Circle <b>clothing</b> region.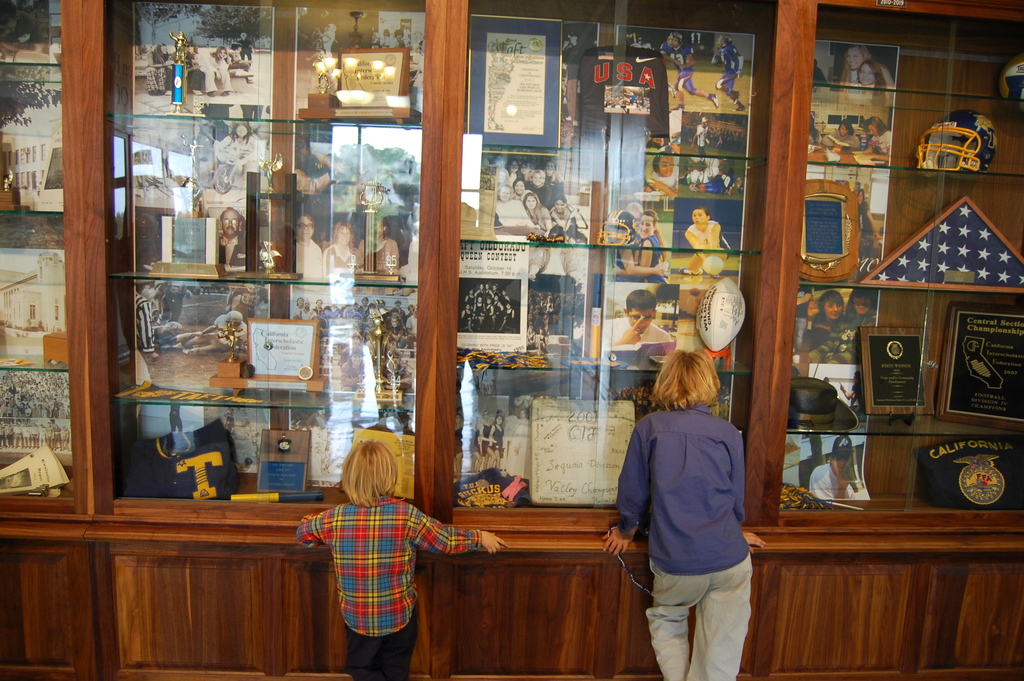
Region: rect(293, 241, 322, 278).
